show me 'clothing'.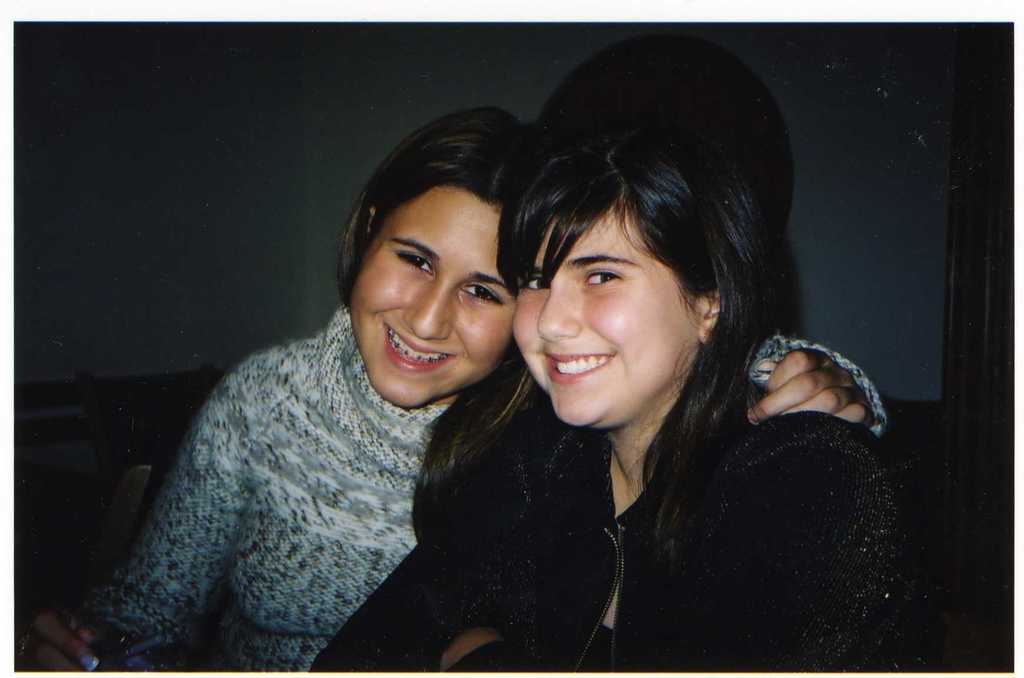
'clothing' is here: pyautogui.locateOnScreen(307, 381, 931, 677).
